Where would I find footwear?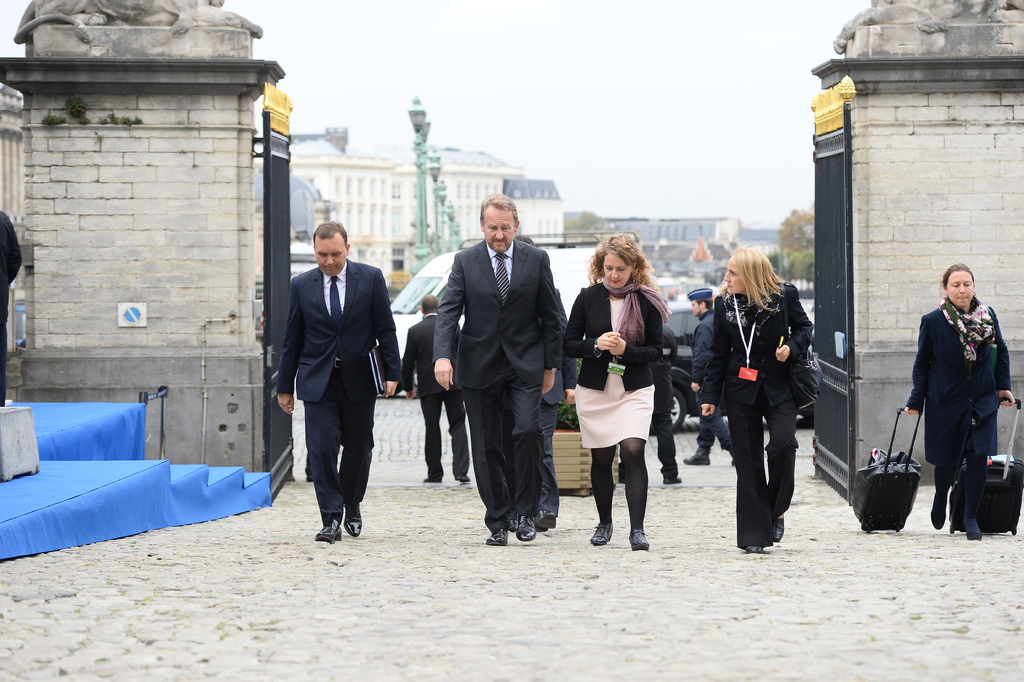
At 445,472,474,484.
